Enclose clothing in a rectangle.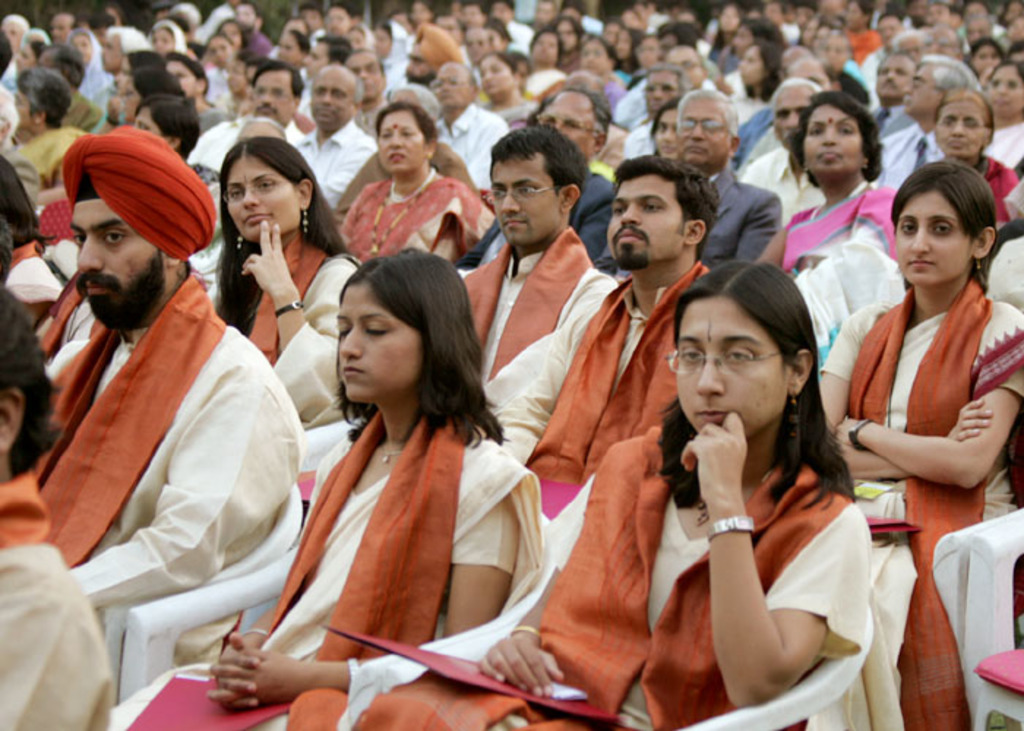
(x1=872, y1=121, x2=935, y2=190).
